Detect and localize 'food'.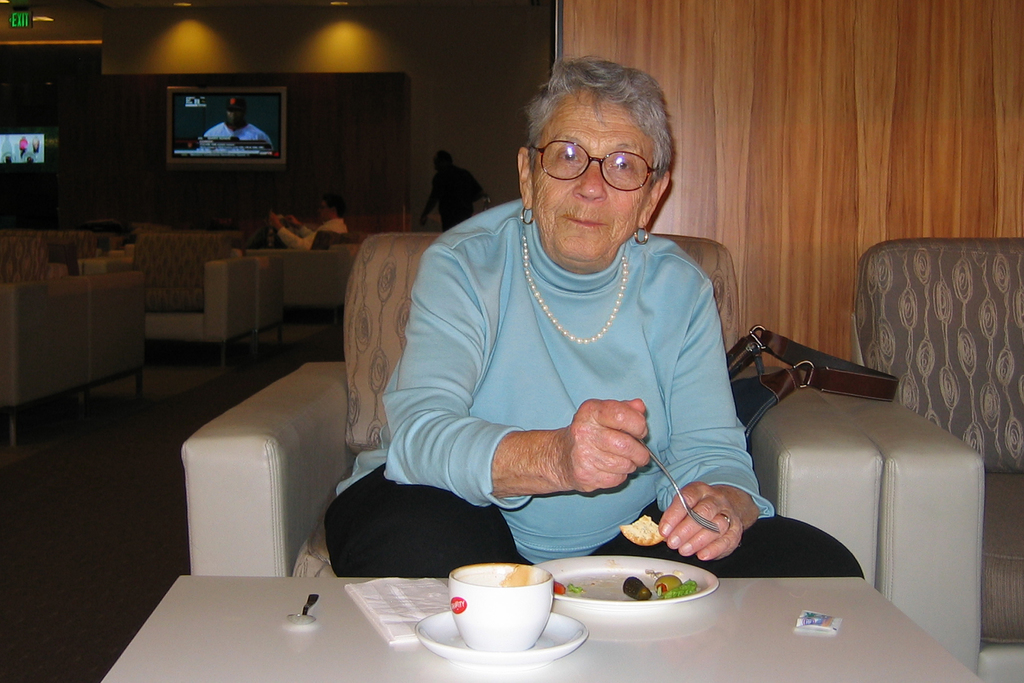
Localized at 618/515/666/543.
